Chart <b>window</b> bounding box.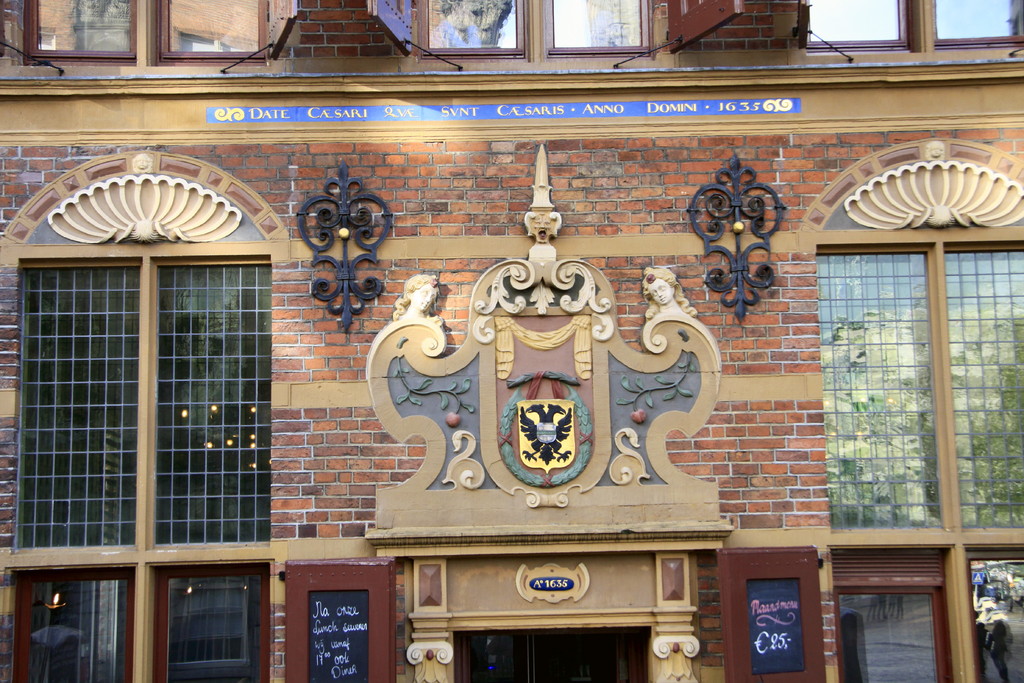
Charted: bbox=(17, 0, 273, 64).
